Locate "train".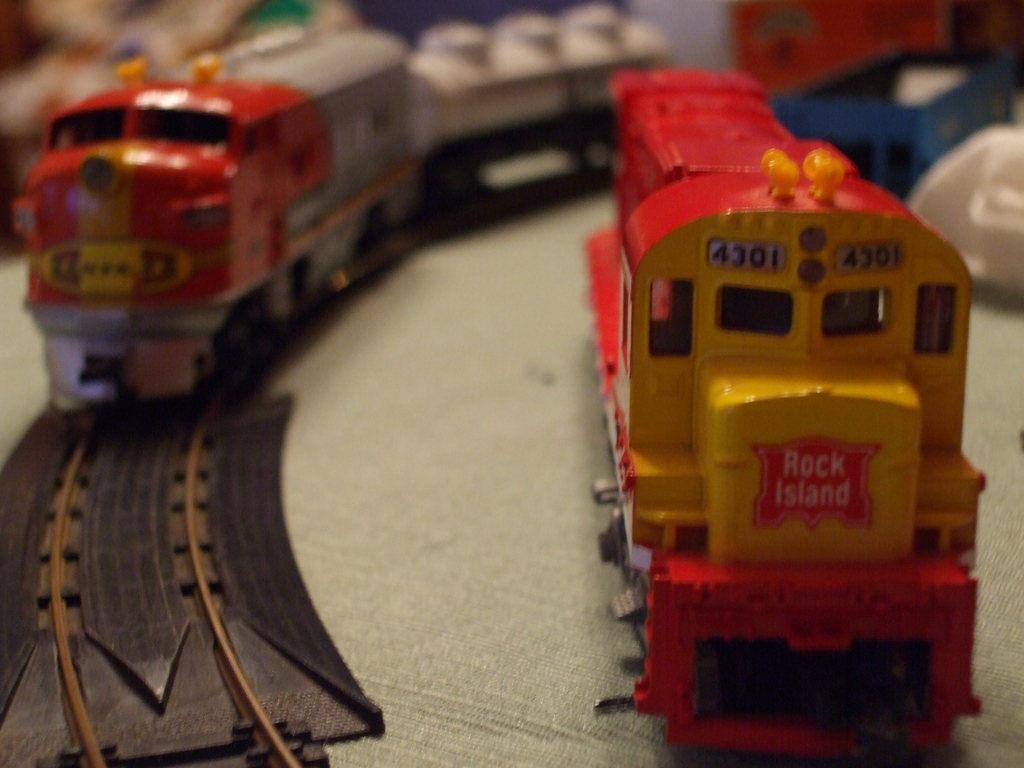
Bounding box: box=[589, 65, 989, 763].
